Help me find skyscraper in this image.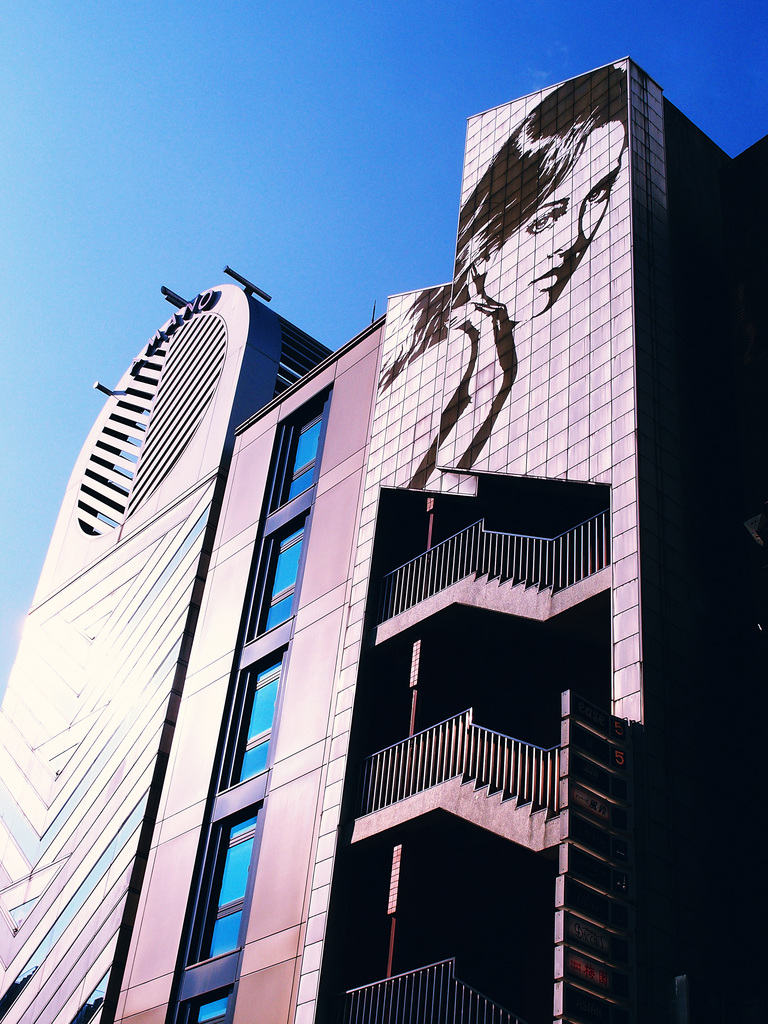
Found it: 52, 33, 725, 1020.
